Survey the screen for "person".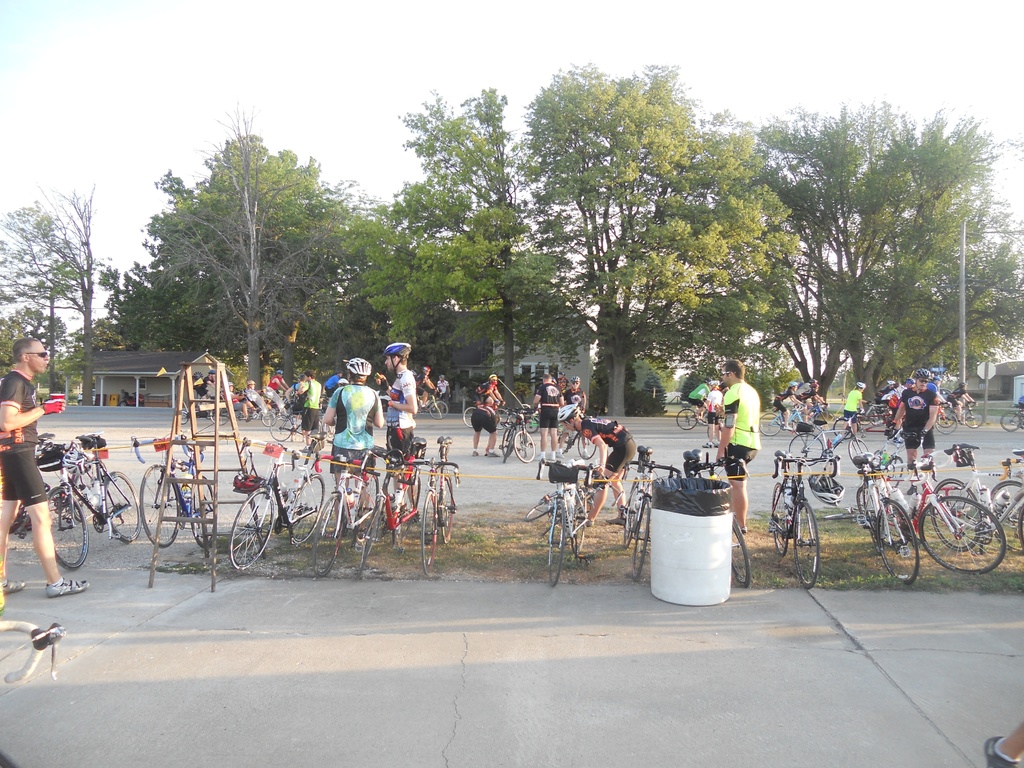
Survey found: box=[5, 338, 87, 607].
